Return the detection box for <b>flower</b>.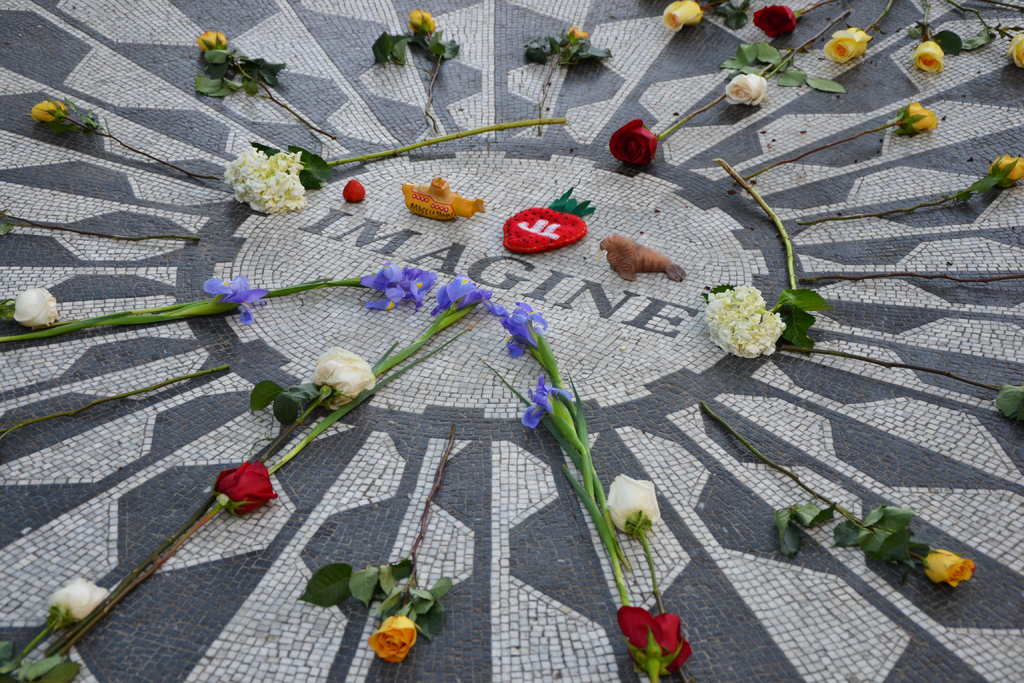
604 469 664 540.
